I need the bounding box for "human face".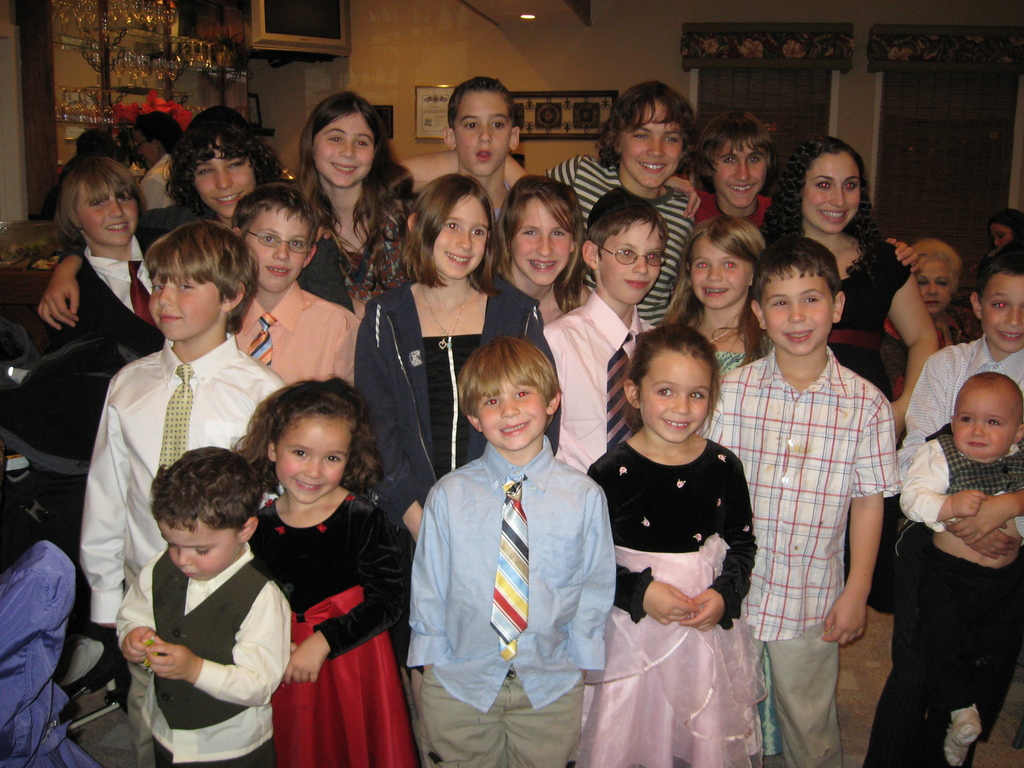
Here it is: rect(623, 108, 684, 191).
